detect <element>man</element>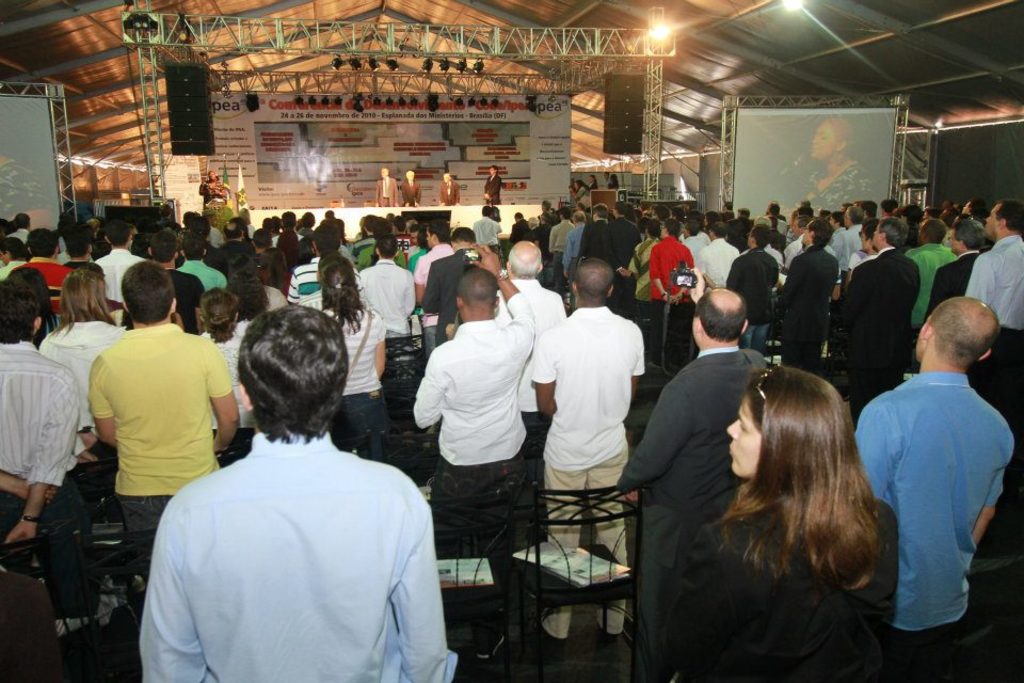
[783,215,843,365]
